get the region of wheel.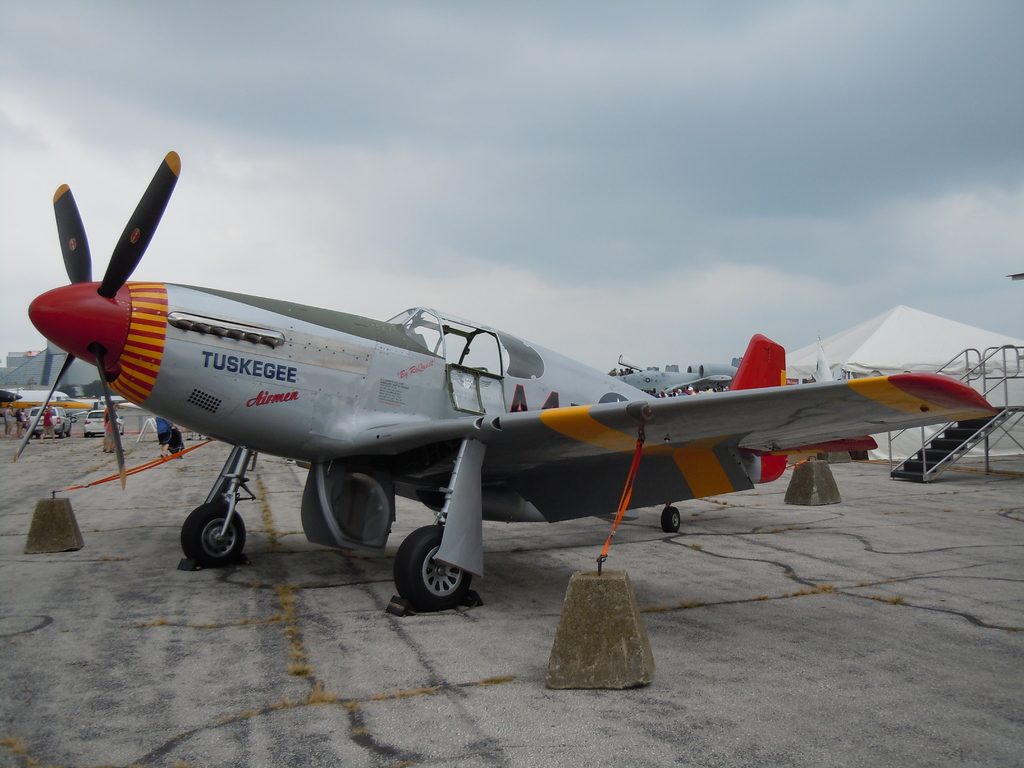
181:500:246:566.
